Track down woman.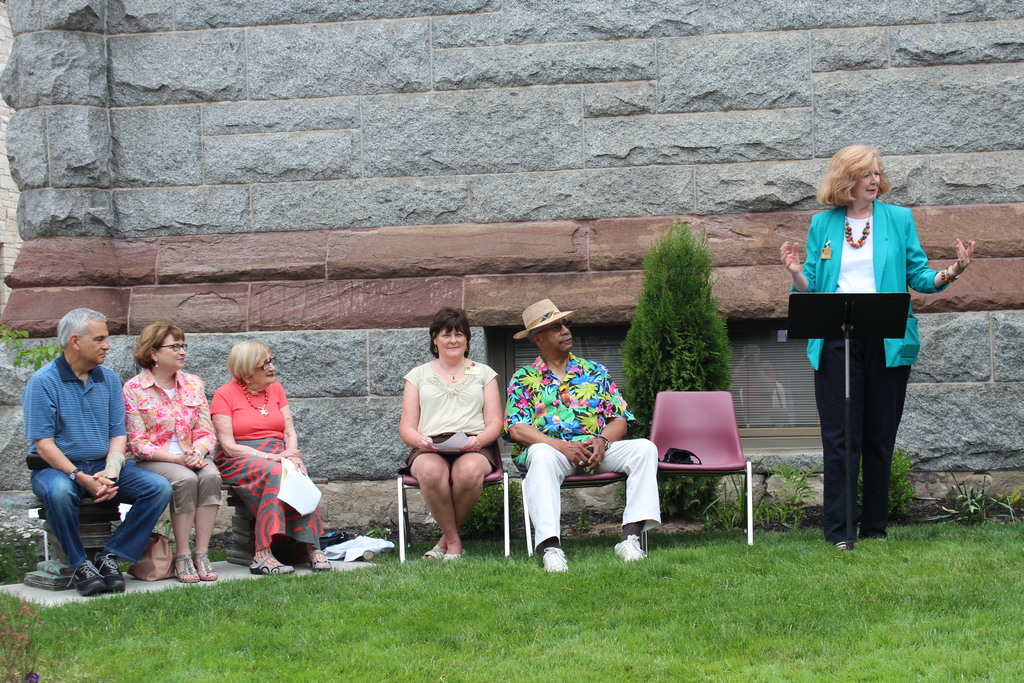
Tracked to Rect(769, 148, 976, 545).
